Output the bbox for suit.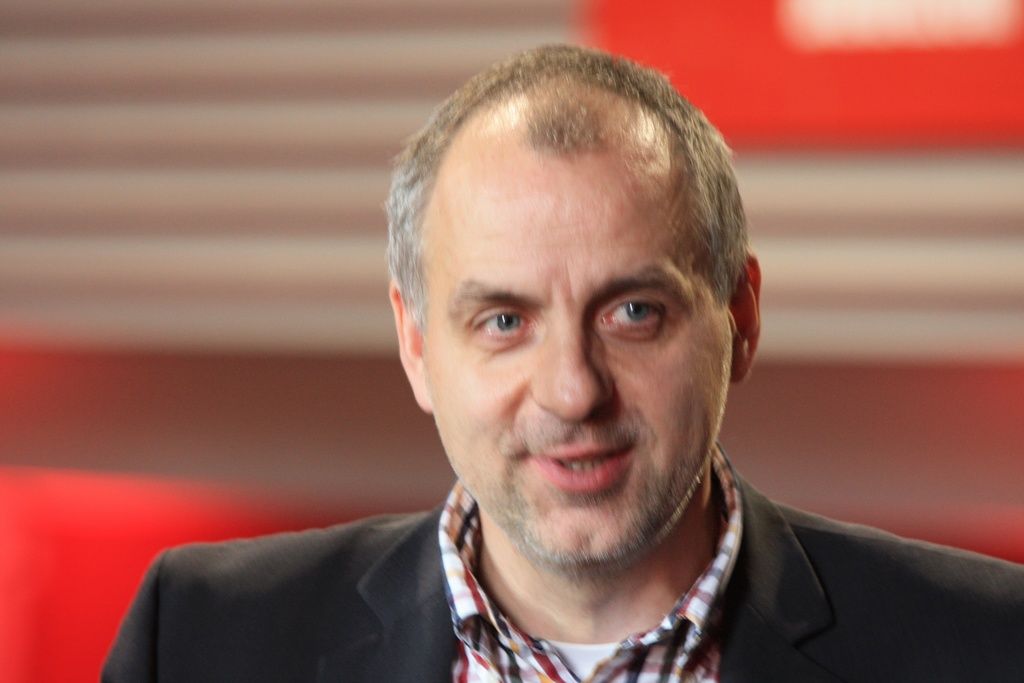
{"x1": 97, "y1": 443, "x2": 1023, "y2": 682}.
